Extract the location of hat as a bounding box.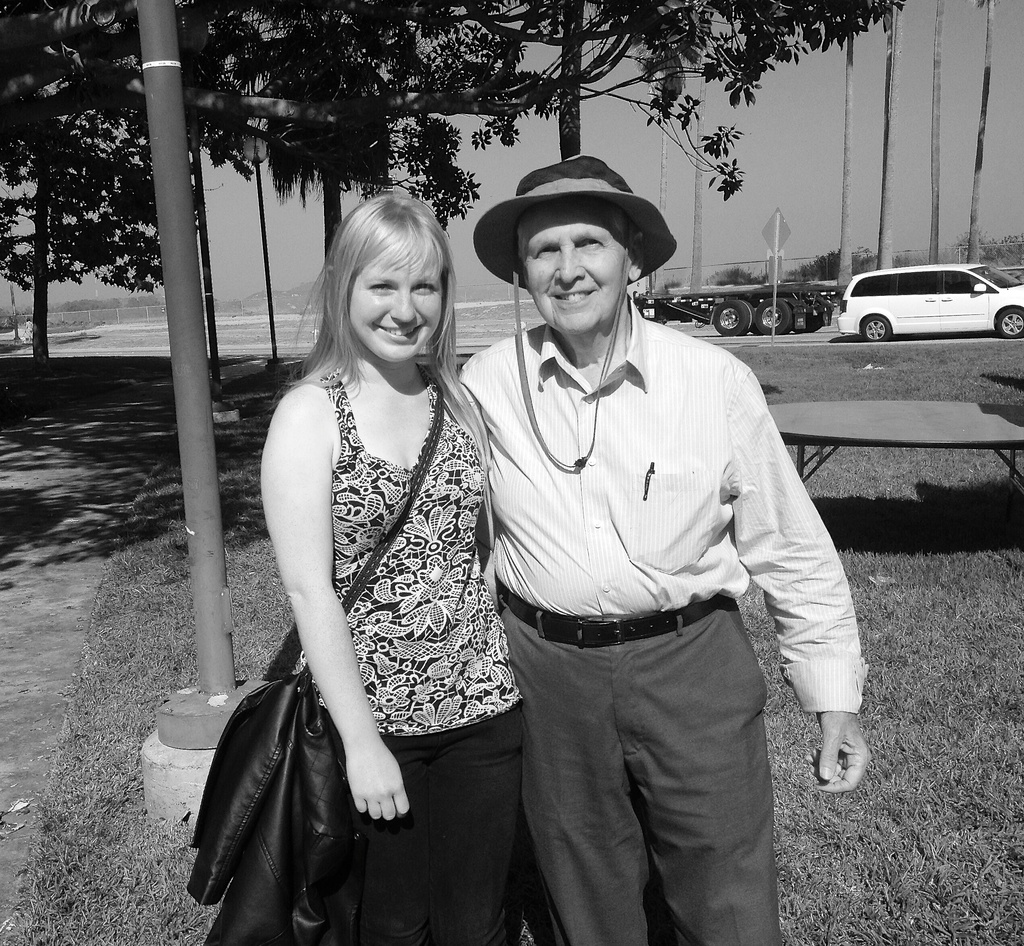
[x1=471, y1=149, x2=678, y2=466].
